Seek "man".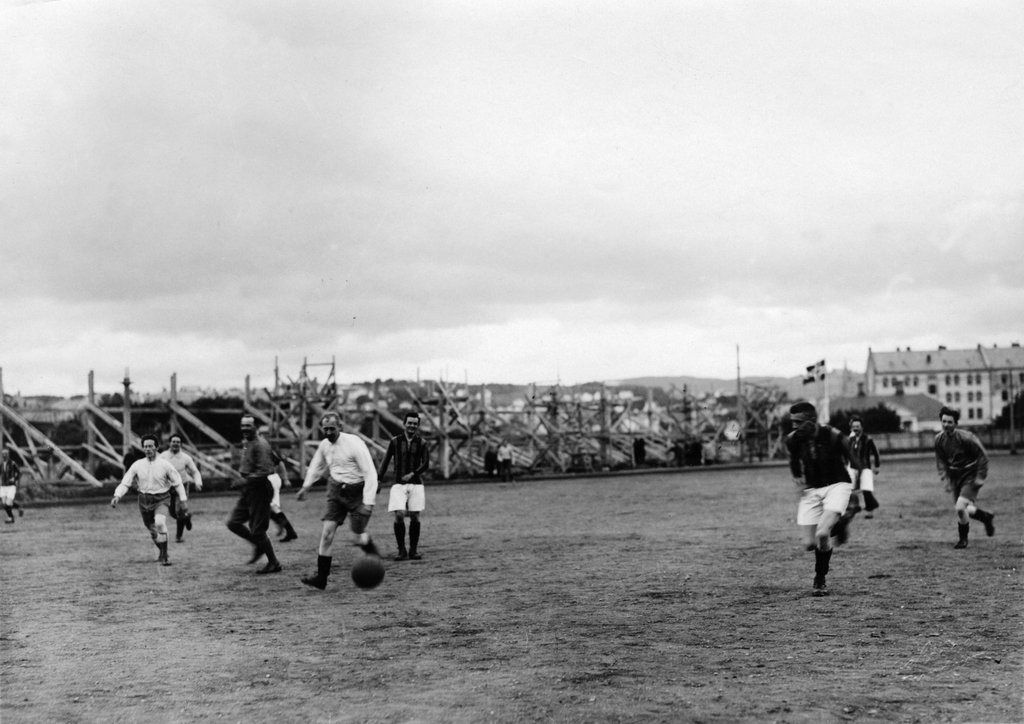
<region>0, 448, 26, 527</region>.
